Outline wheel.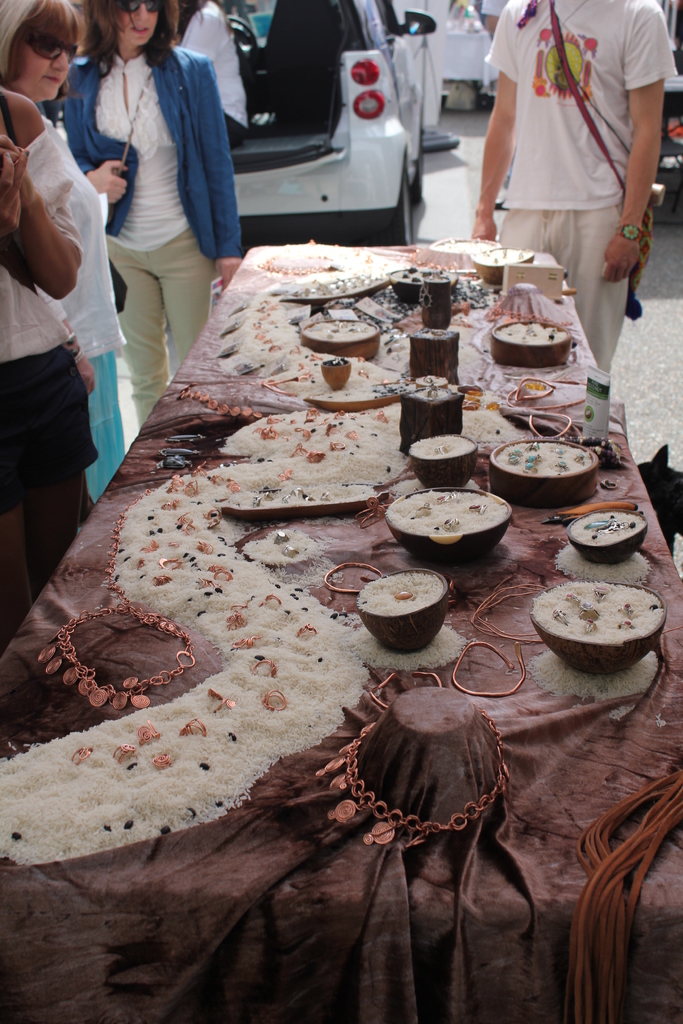
Outline: 394:156:420:241.
